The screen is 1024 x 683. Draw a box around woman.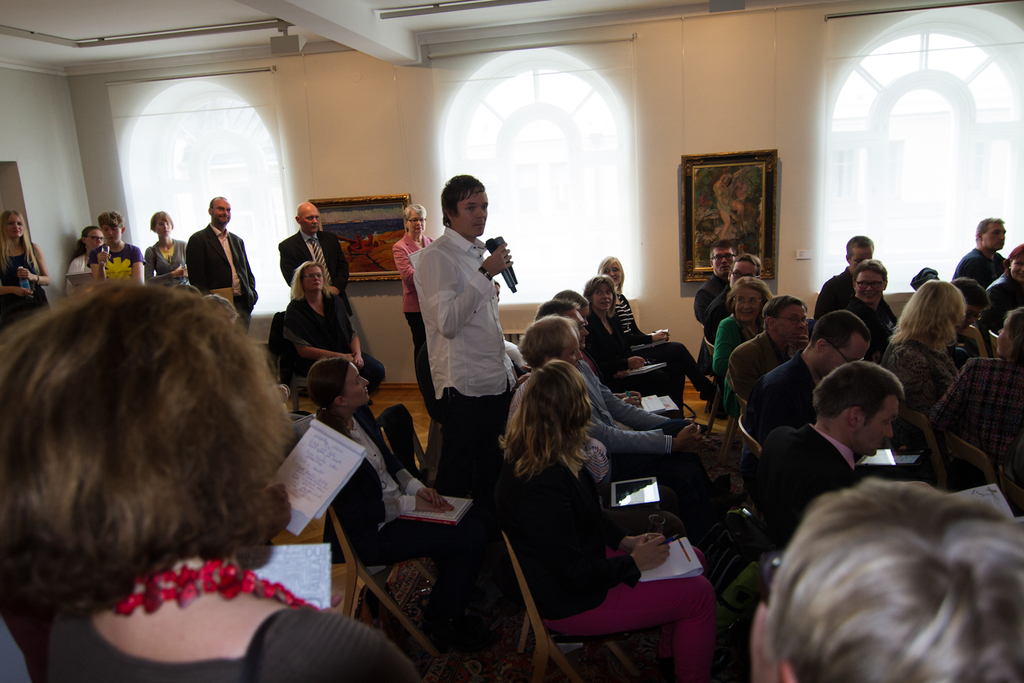
[489,336,694,682].
